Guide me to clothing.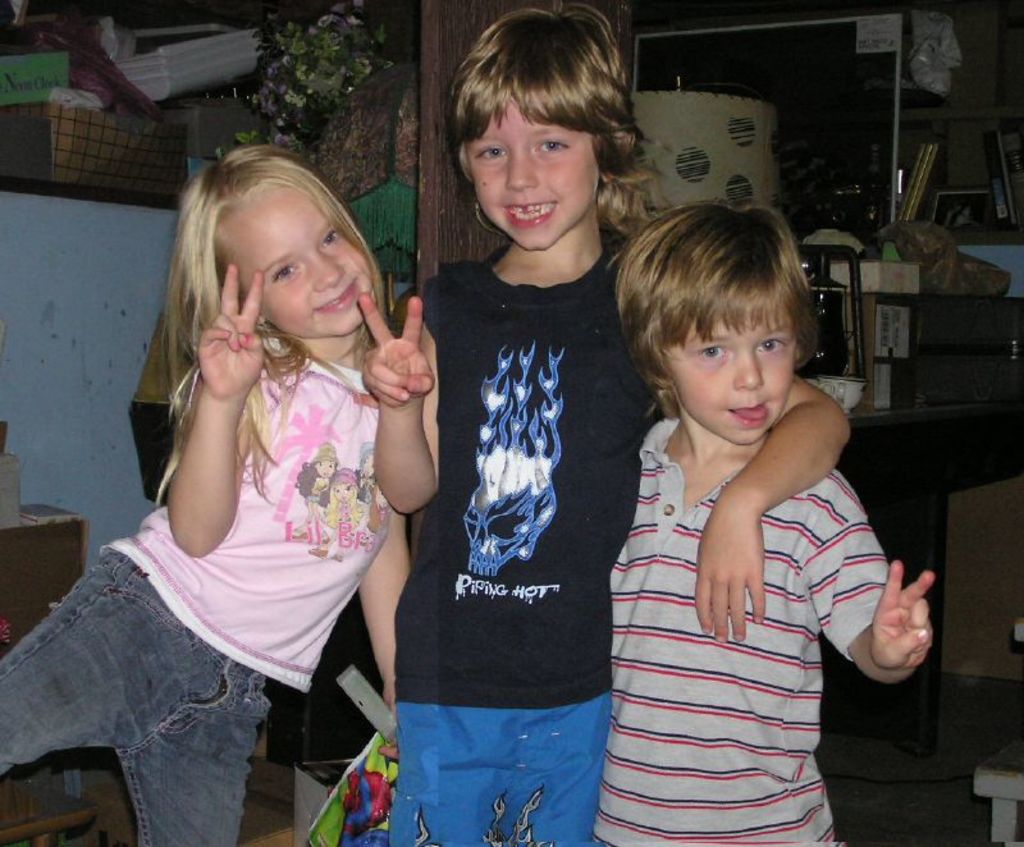
Guidance: <region>388, 221, 677, 846</region>.
